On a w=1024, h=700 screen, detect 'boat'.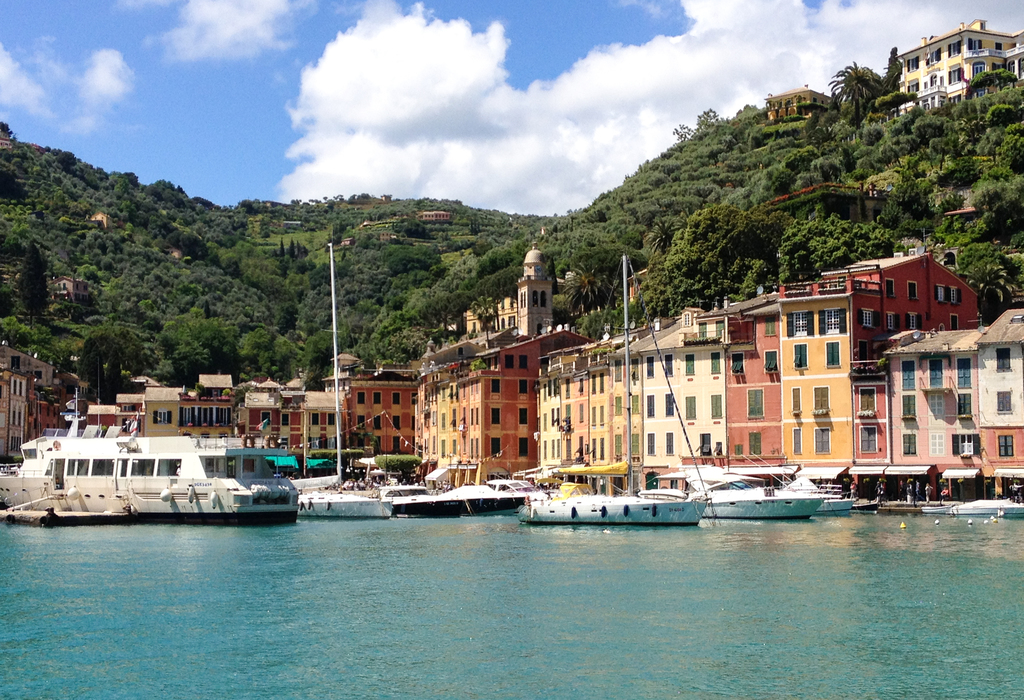
851/504/874/514.
